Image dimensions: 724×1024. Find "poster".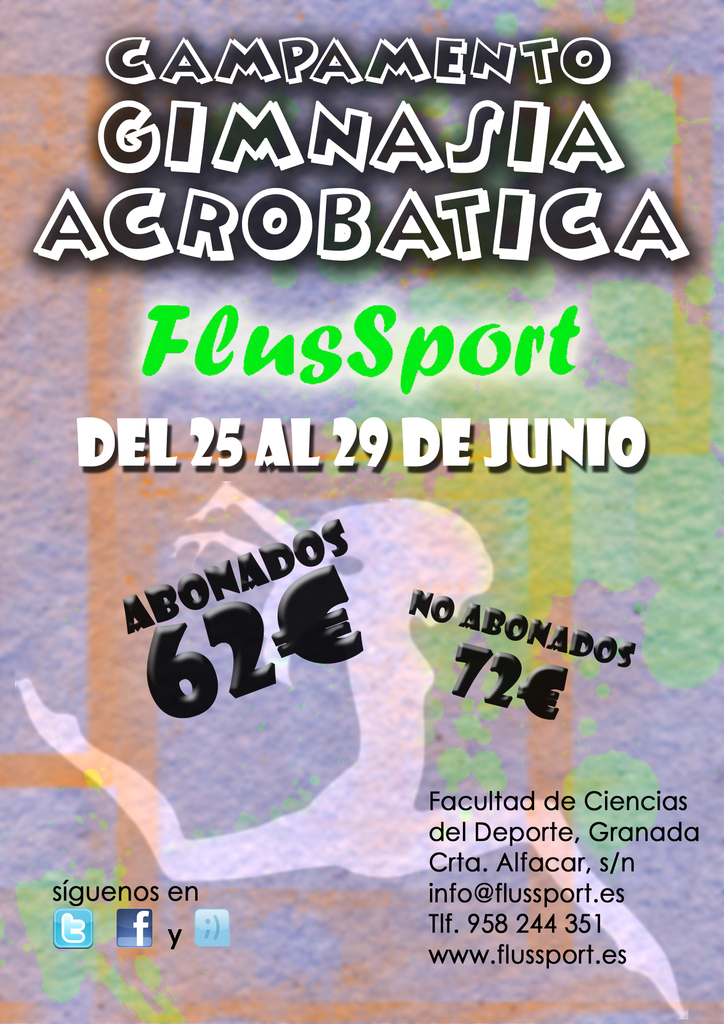
x1=4, y1=1, x2=723, y2=1023.
